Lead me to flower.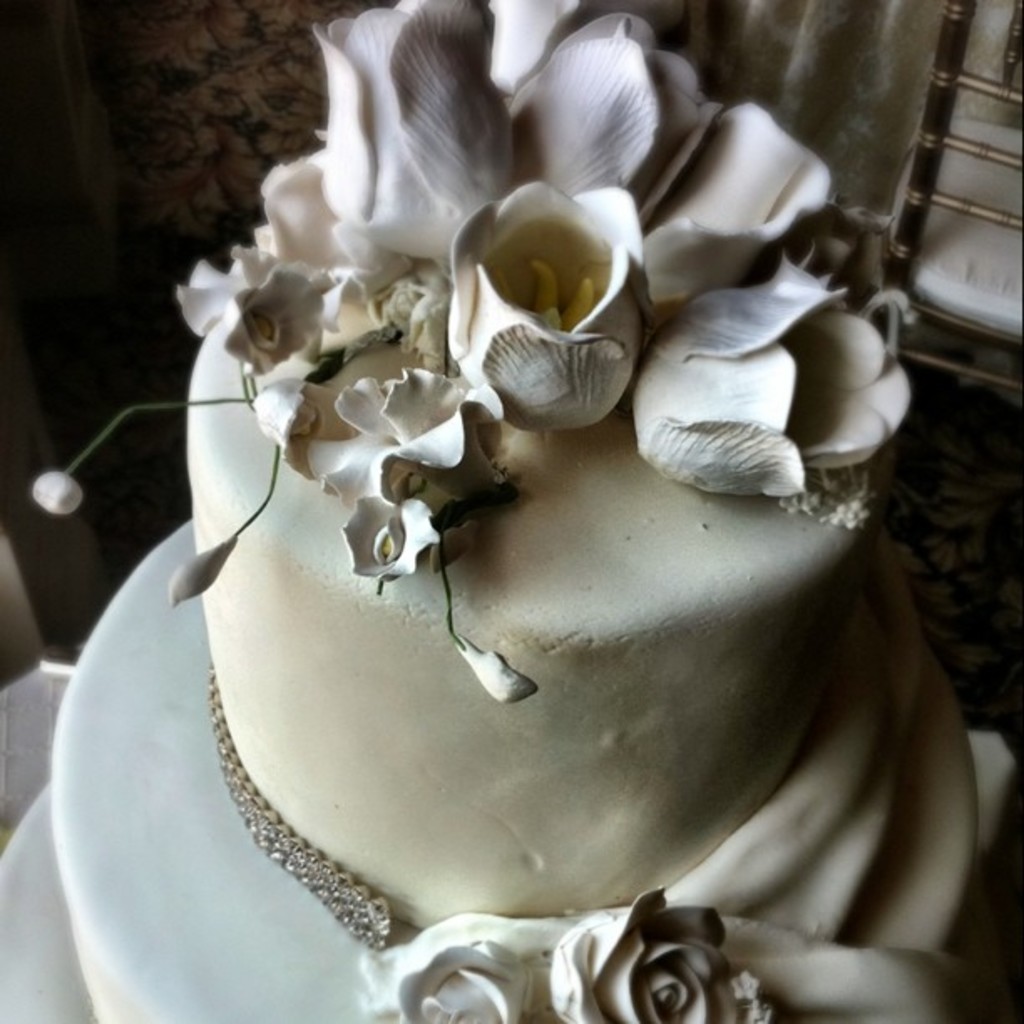
Lead to [x1=544, y1=882, x2=758, y2=1022].
